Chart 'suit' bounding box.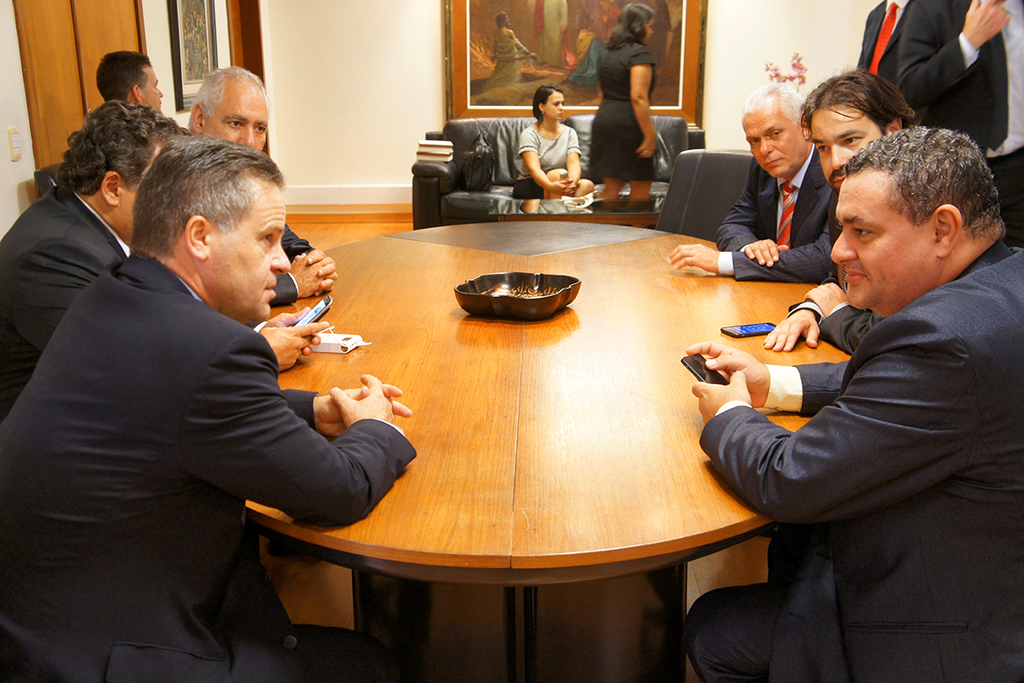
Charted: <region>858, 0, 911, 82</region>.
